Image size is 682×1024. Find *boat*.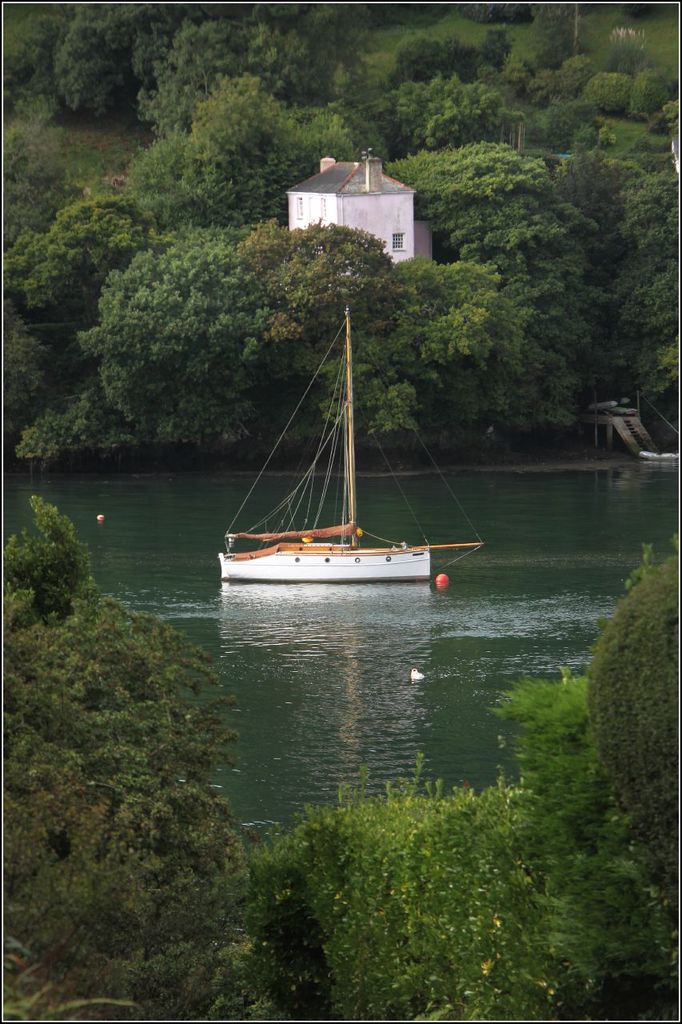
rect(225, 321, 489, 602).
